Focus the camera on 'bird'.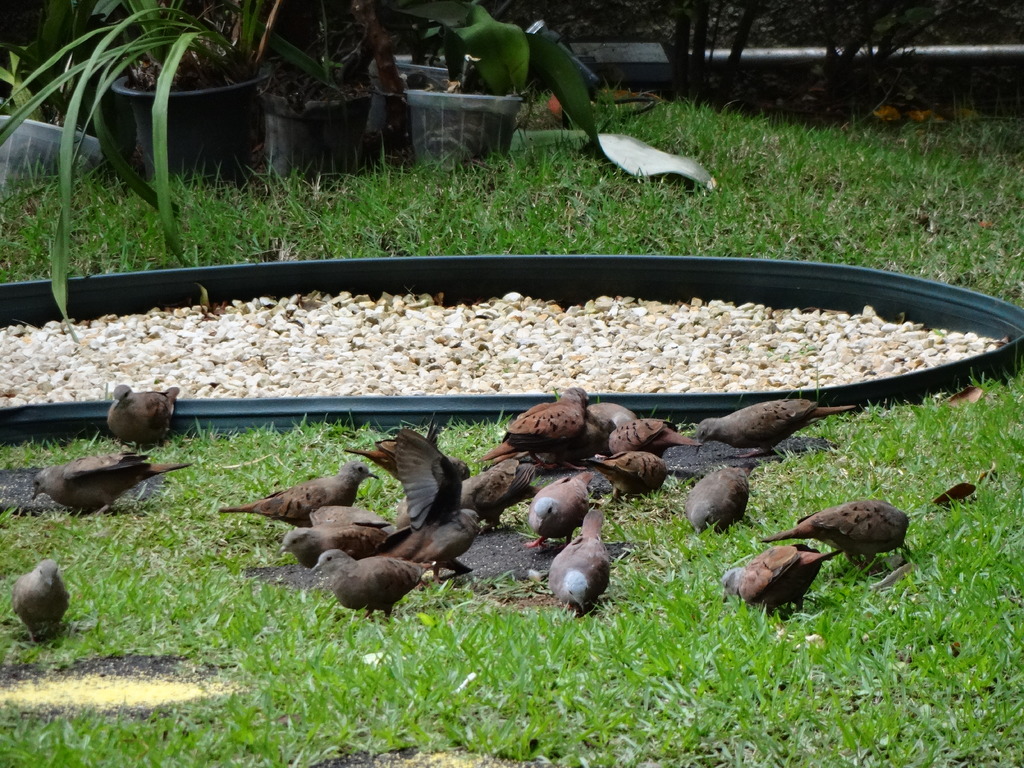
Focus region: l=686, t=467, r=756, b=539.
